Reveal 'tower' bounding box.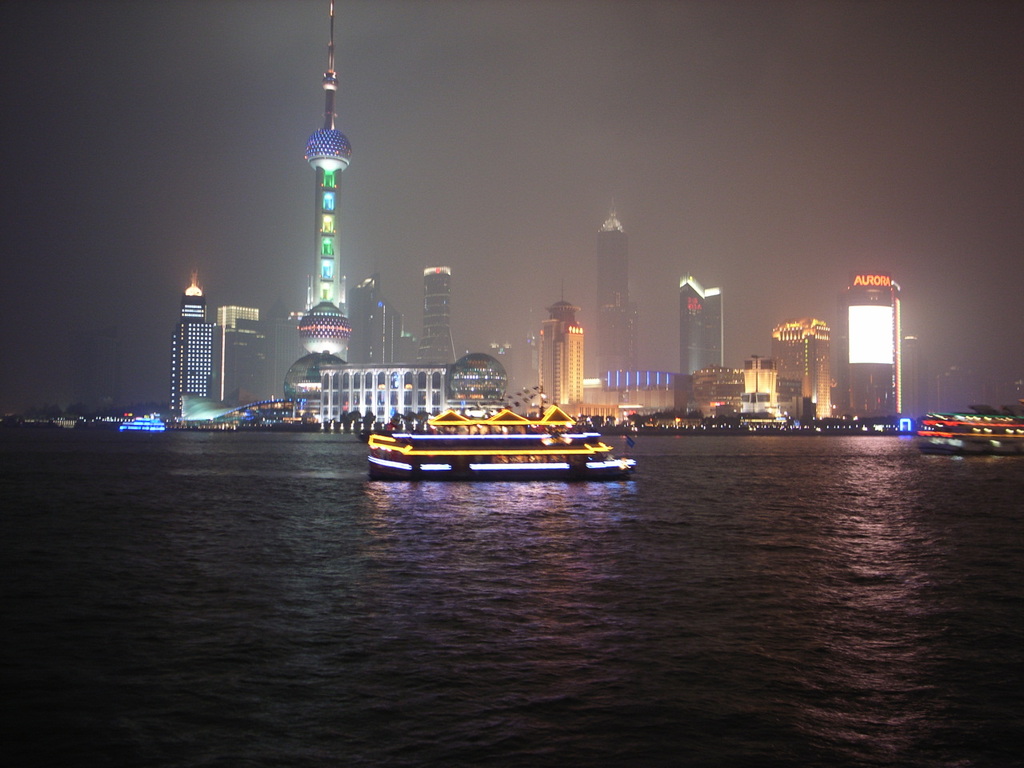
Revealed: BBox(414, 269, 450, 365).
